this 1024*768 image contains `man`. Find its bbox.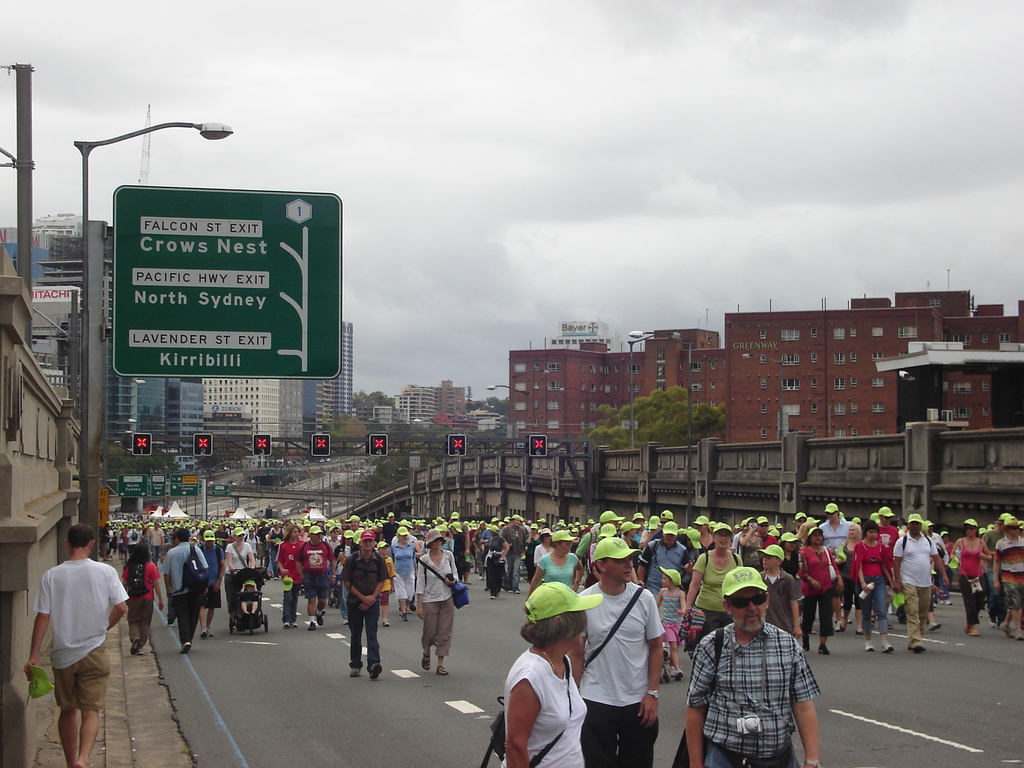
(x1=257, y1=520, x2=271, y2=577).
